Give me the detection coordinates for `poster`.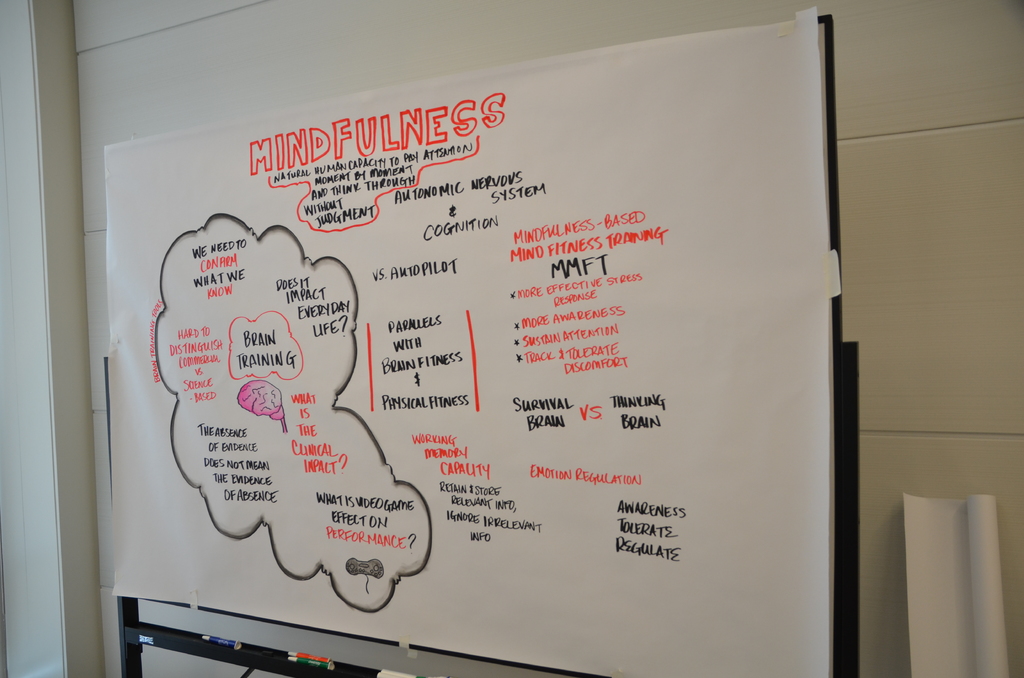
bbox(110, 6, 837, 674).
